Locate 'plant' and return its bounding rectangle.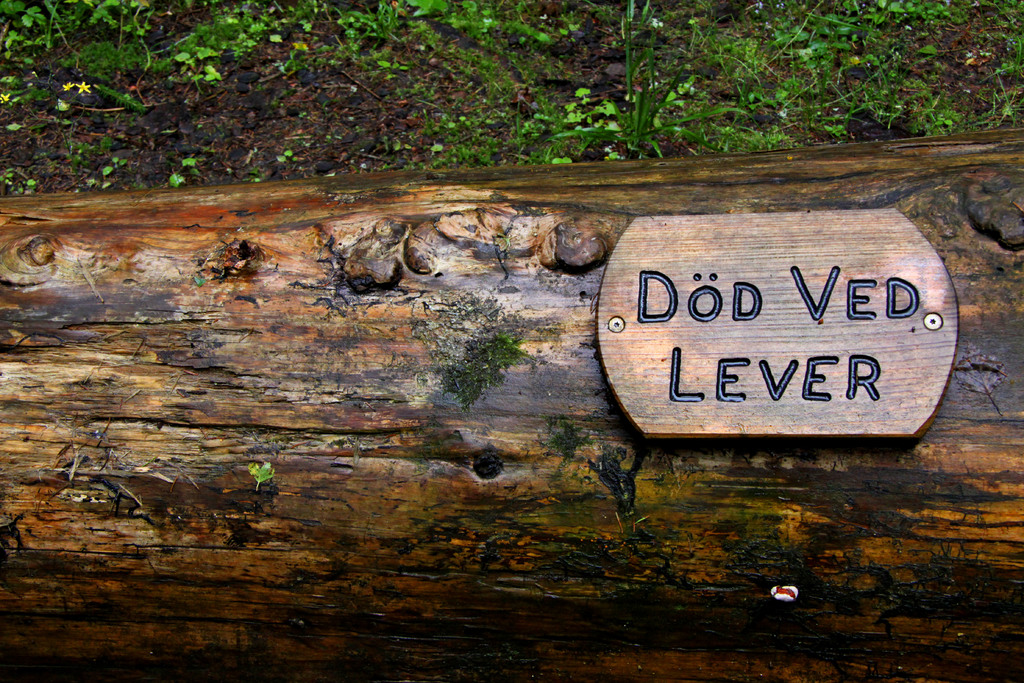
(left=294, top=135, right=305, bottom=149).
